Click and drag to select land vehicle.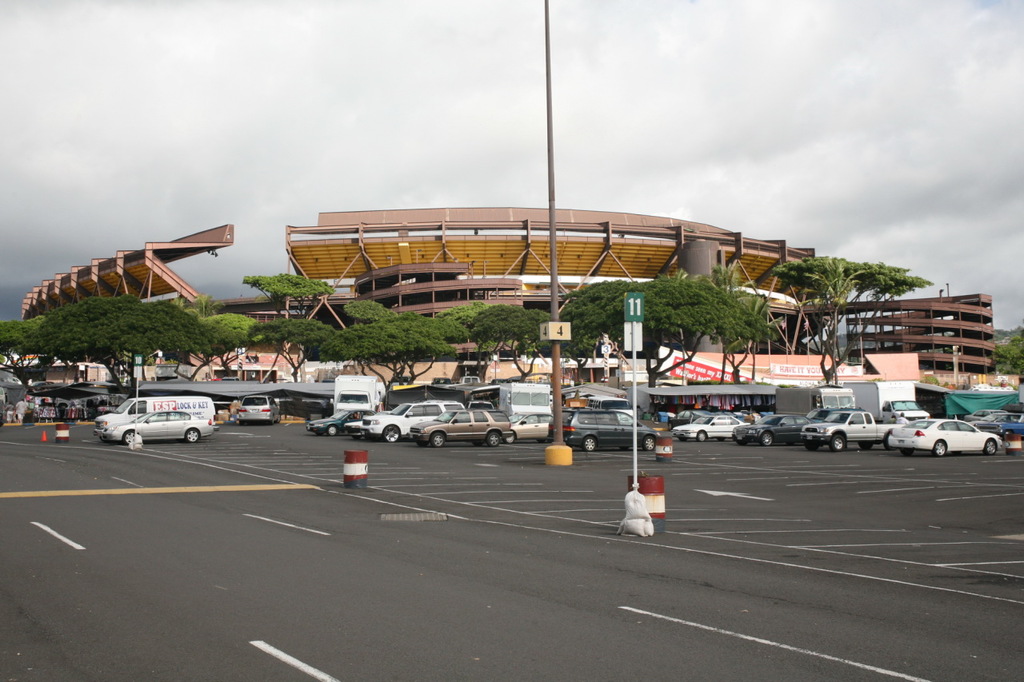
Selection: [458,374,480,389].
